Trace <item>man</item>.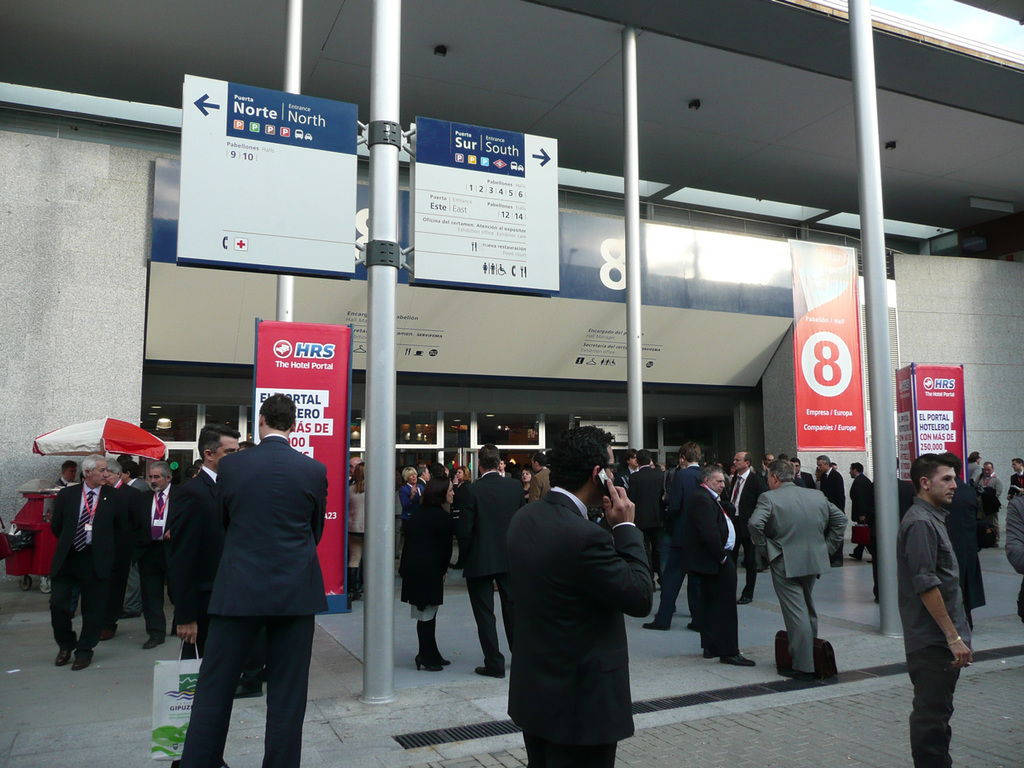
Traced to locate(793, 459, 815, 489).
